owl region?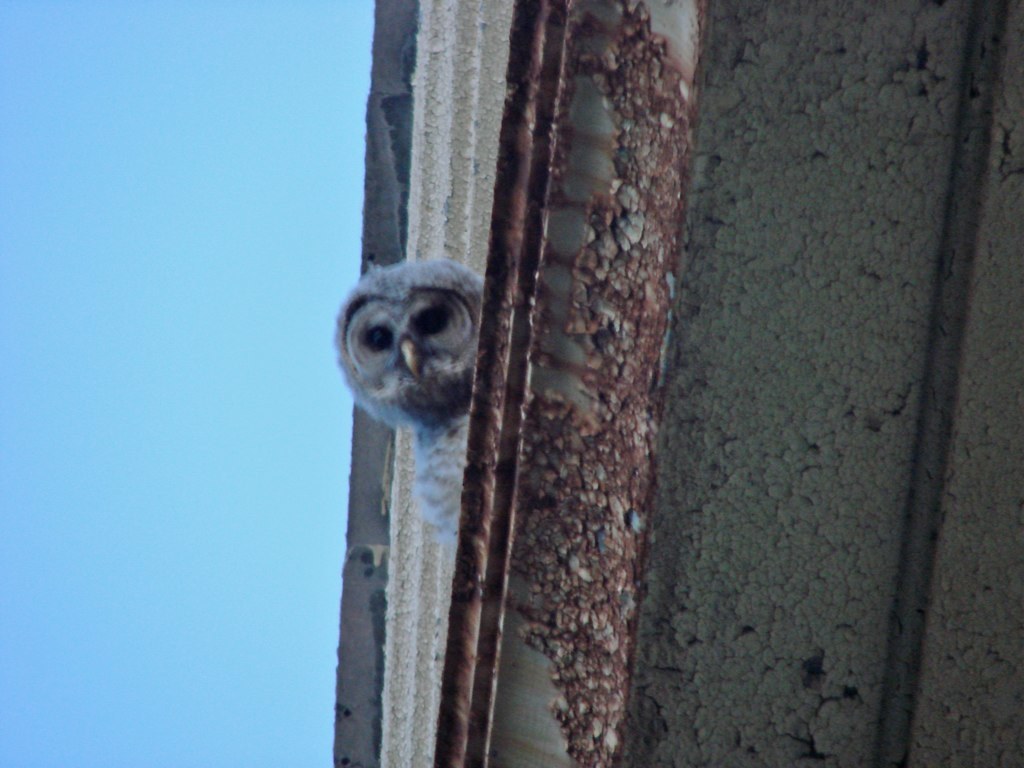
327 252 491 579
